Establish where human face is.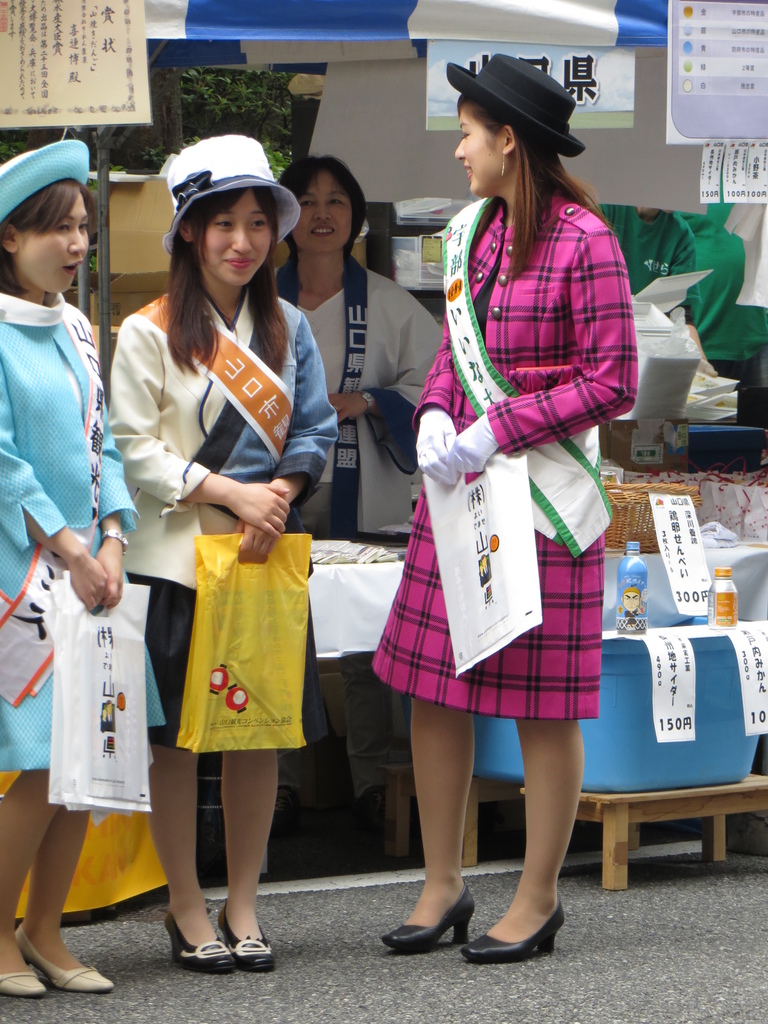
Established at rect(286, 168, 353, 254).
